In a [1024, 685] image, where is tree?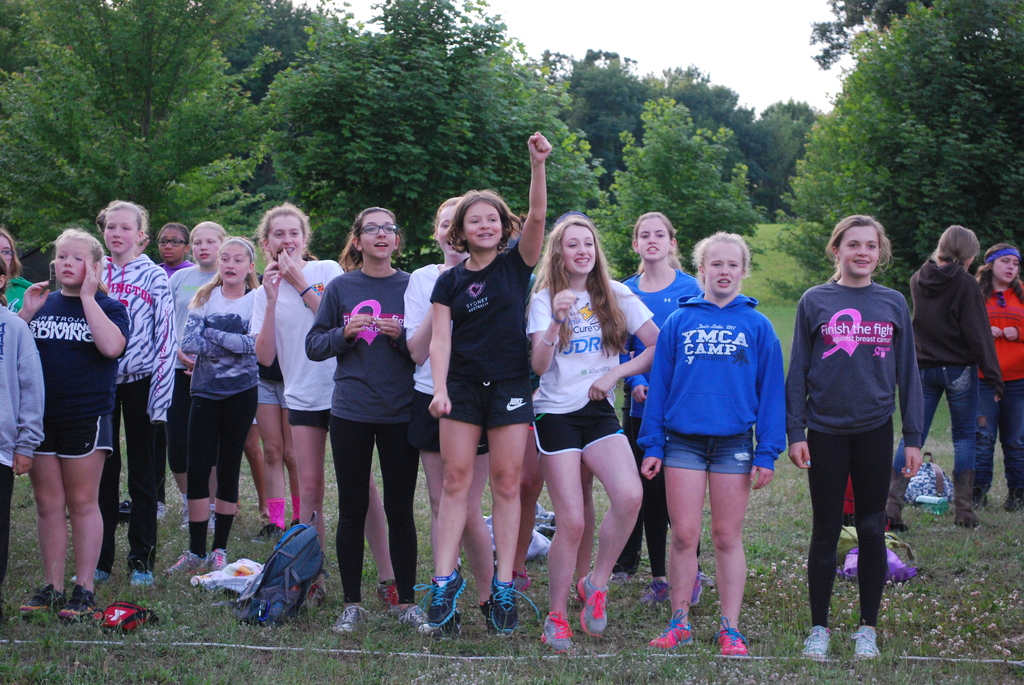
left=578, top=82, right=735, bottom=285.
